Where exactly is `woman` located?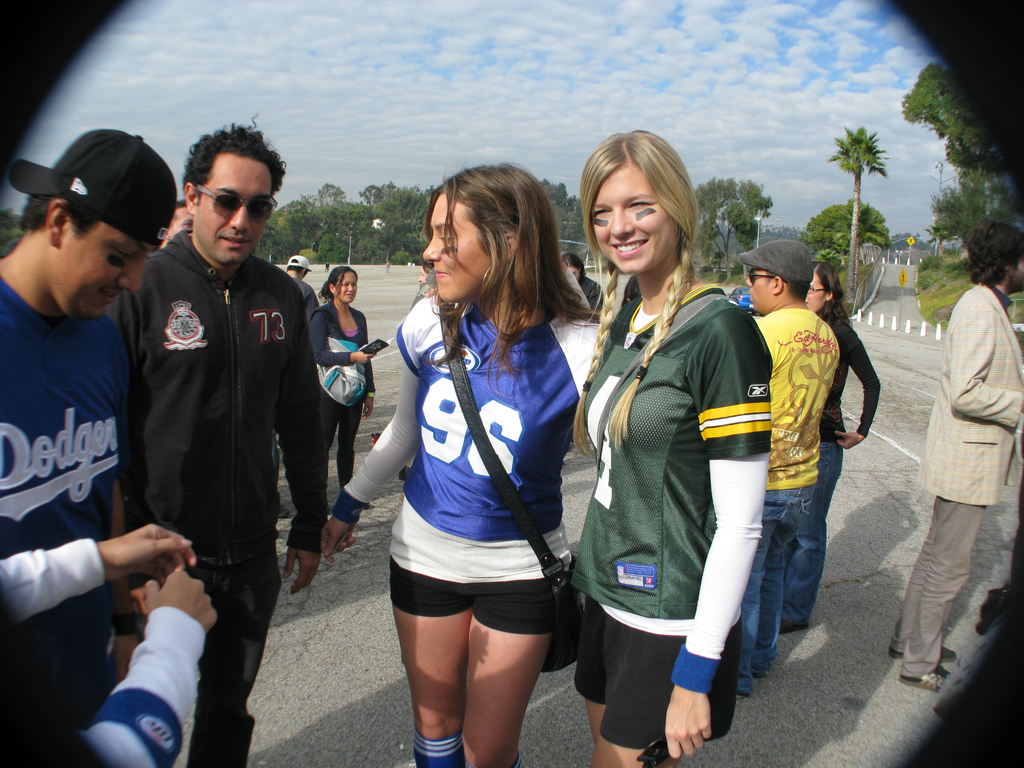
Its bounding box is <box>566,127,773,767</box>.
